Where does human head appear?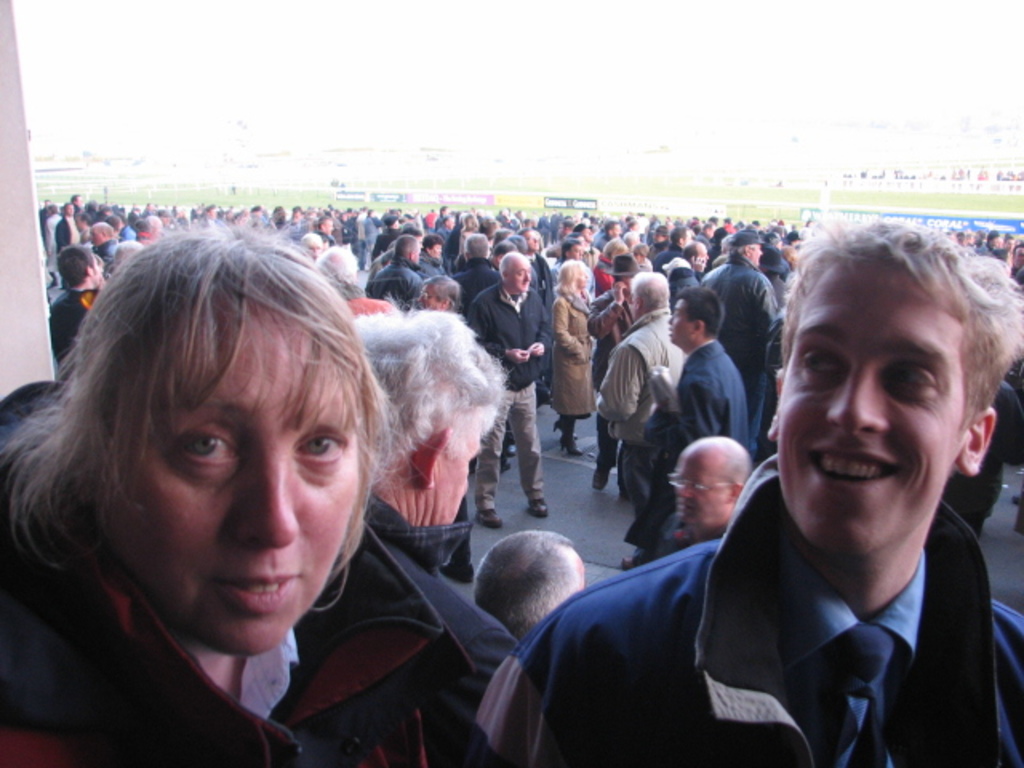
Appears at box=[667, 437, 752, 536].
